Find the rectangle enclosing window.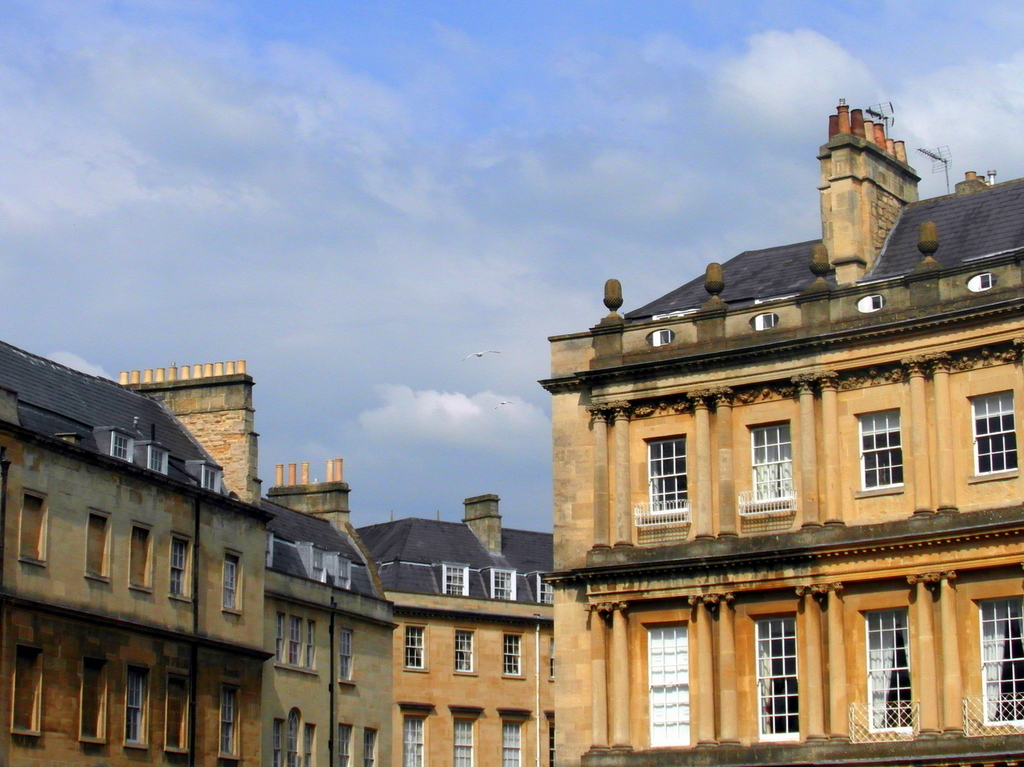
15/653/42/737.
